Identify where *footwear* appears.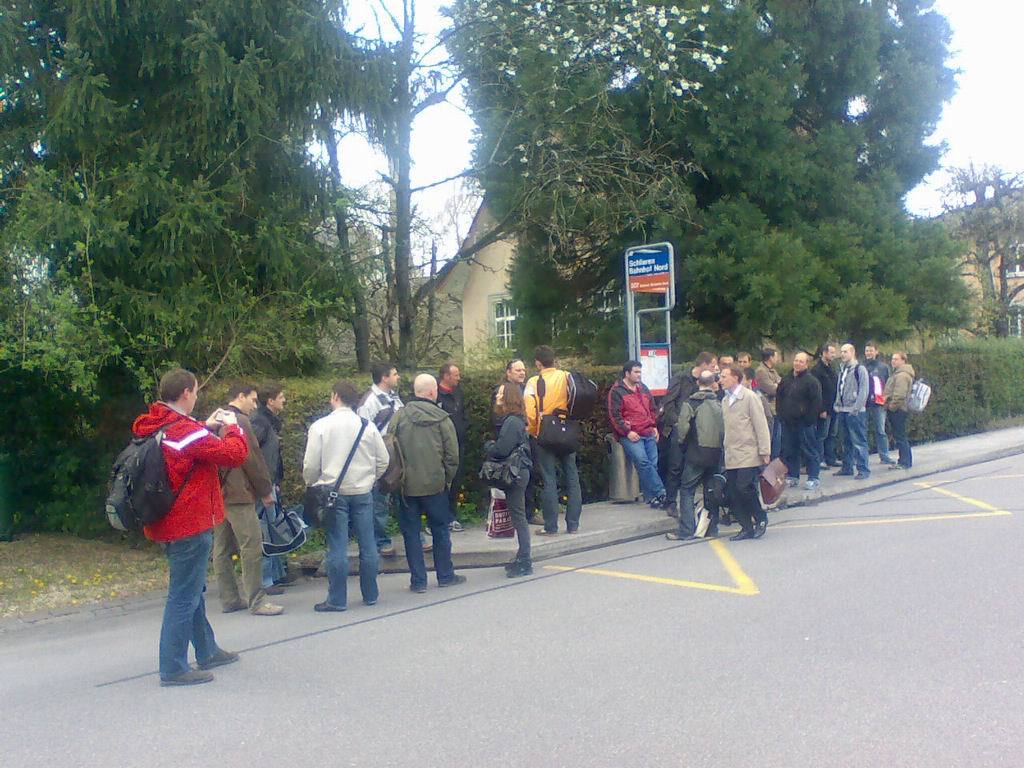
Appears at <region>657, 494, 670, 505</region>.
